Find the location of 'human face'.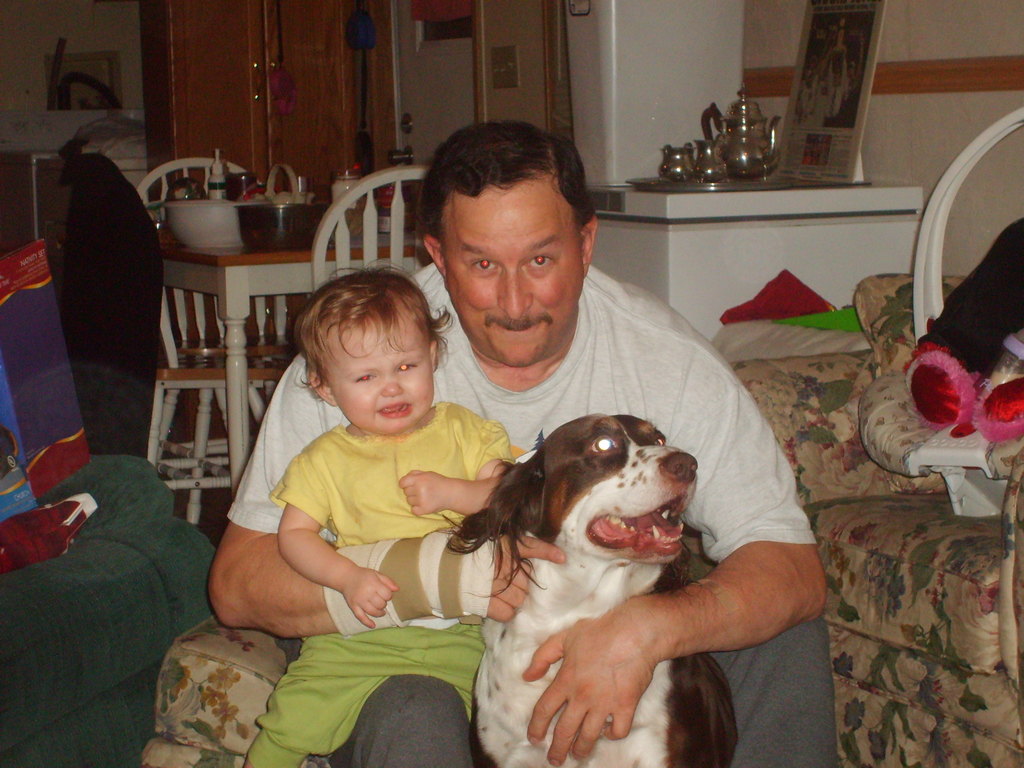
Location: x1=438, y1=179, x2=584, y2=365.
